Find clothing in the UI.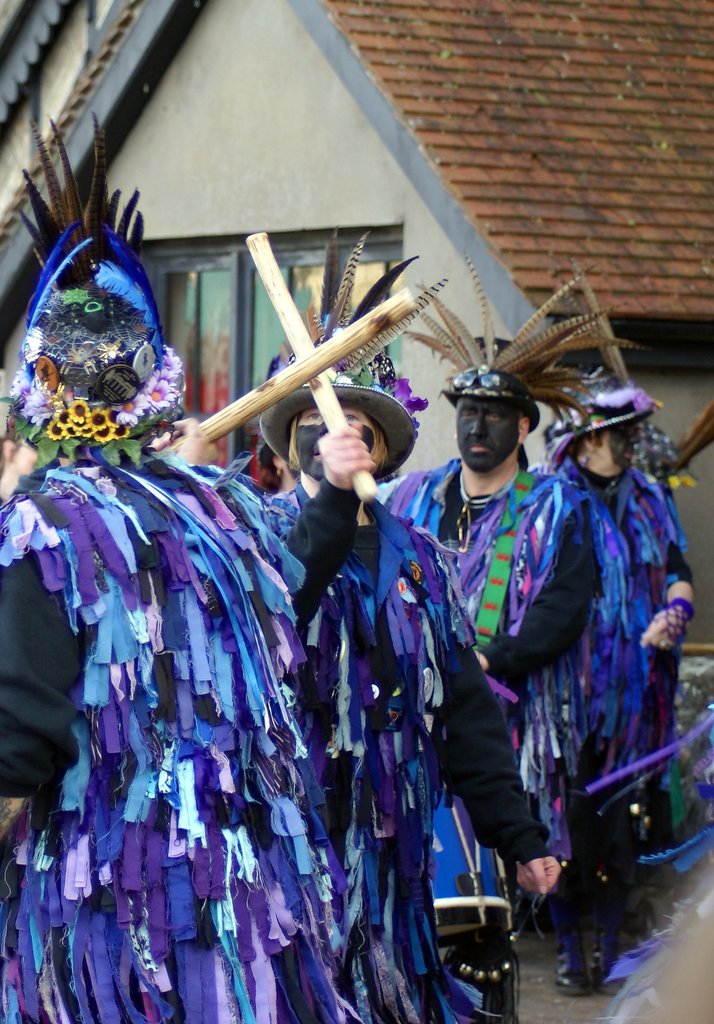
UI element at bbox(267, 469, 547, 1021).
